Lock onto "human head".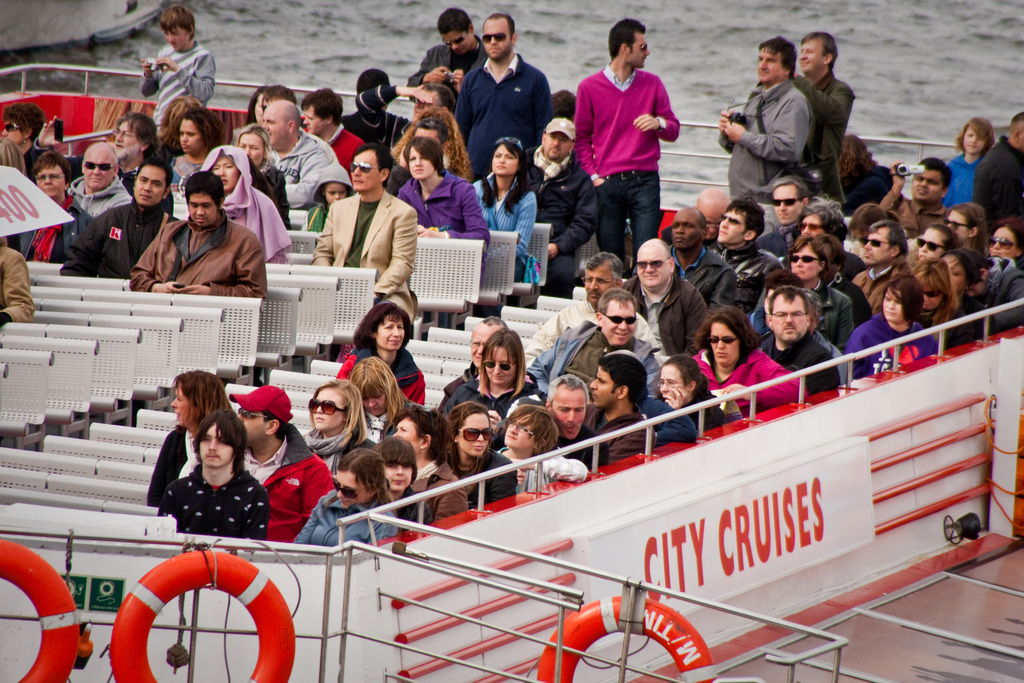
Locked: select_region(612, 17, 652, 70).
